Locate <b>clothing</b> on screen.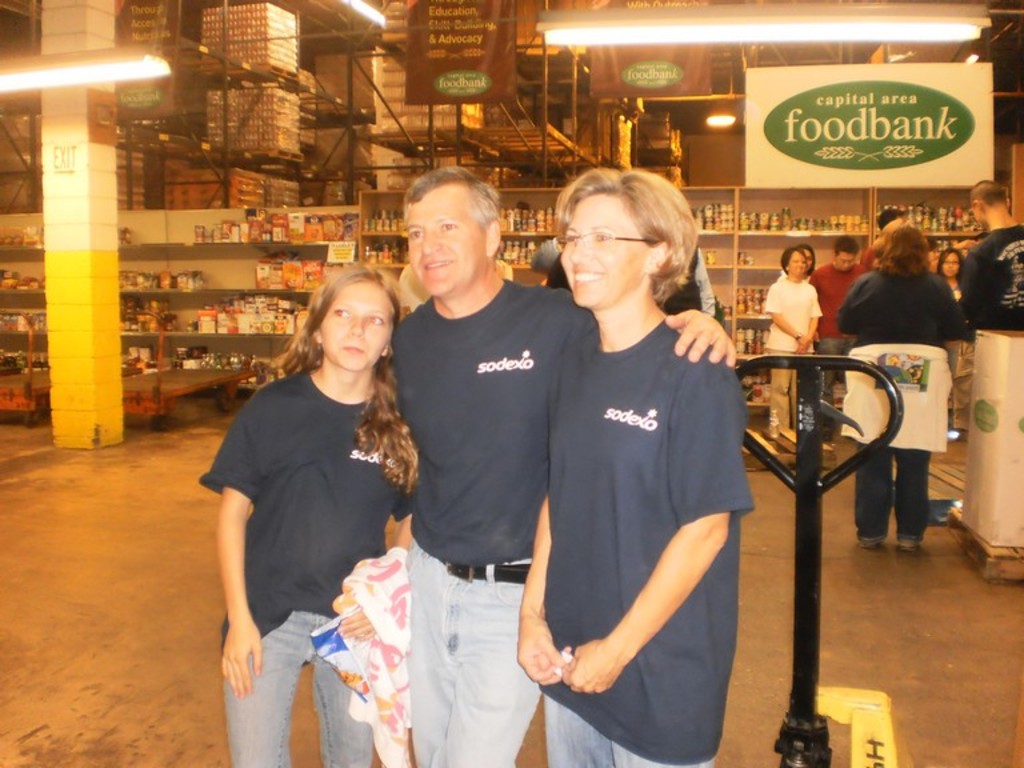
On screen at bbox(771, 272, 815, 437).
